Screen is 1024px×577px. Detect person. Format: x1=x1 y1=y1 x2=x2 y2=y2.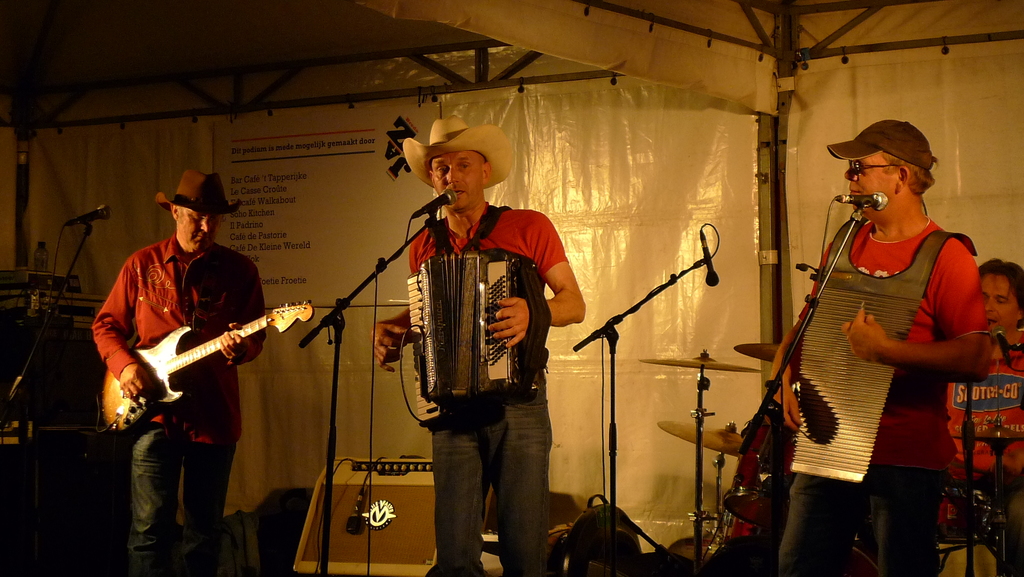
x1=751 y1=117 x2=960 y2=576.
